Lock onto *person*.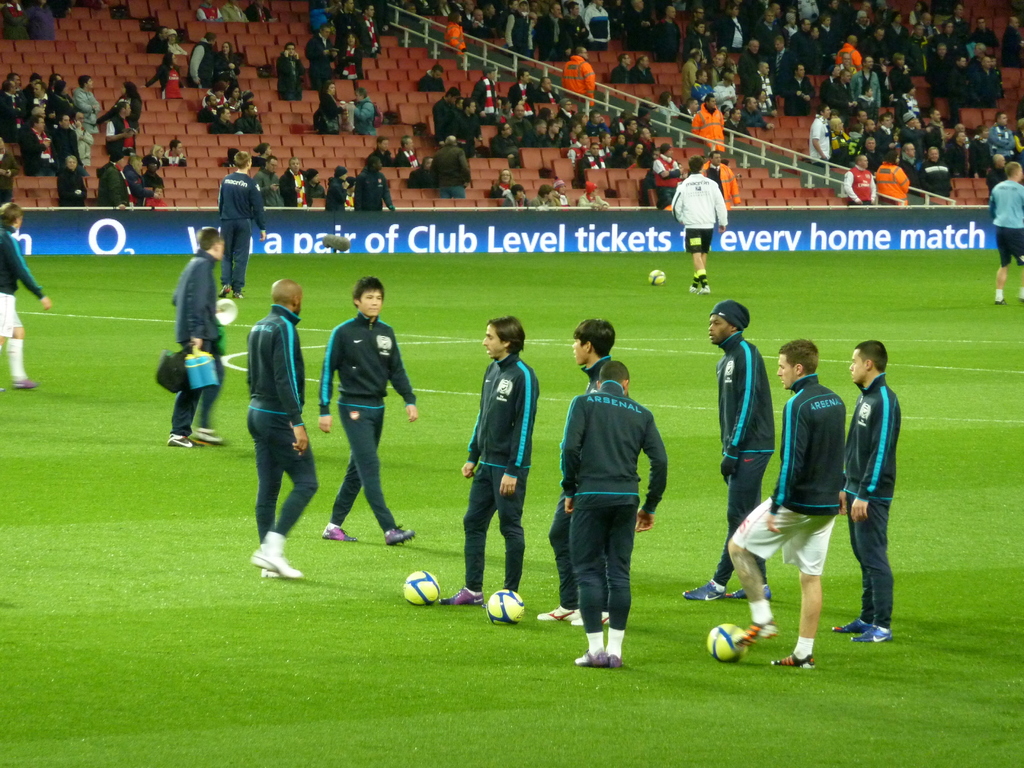
Locked: crop(718, 337, 849, 669).
